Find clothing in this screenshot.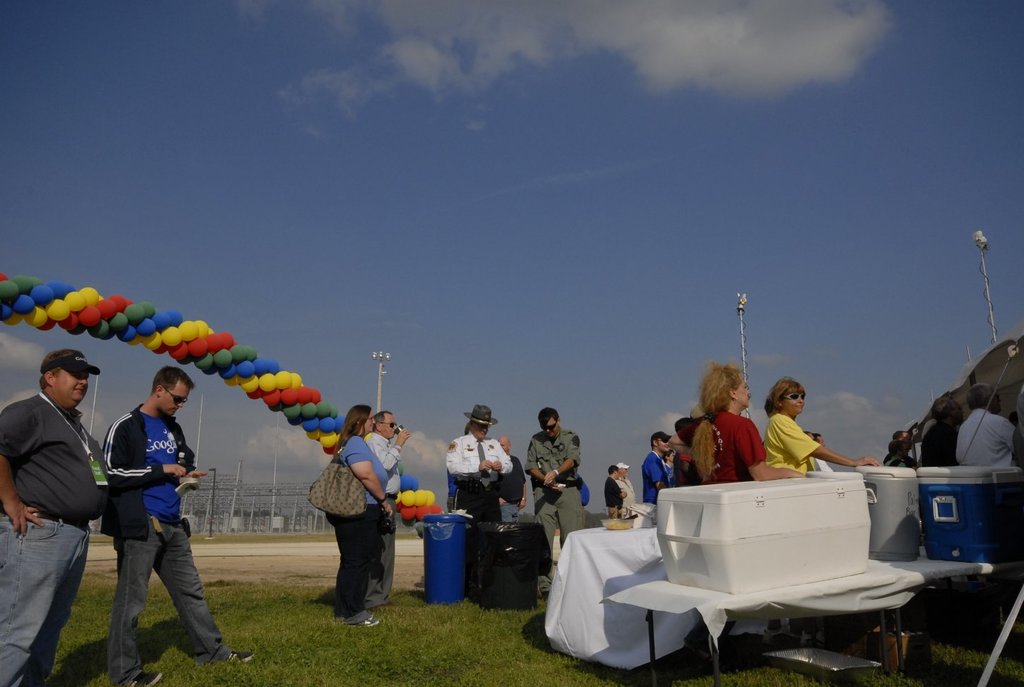
The bounding box for clothing is [634, 447, 661, 495].
